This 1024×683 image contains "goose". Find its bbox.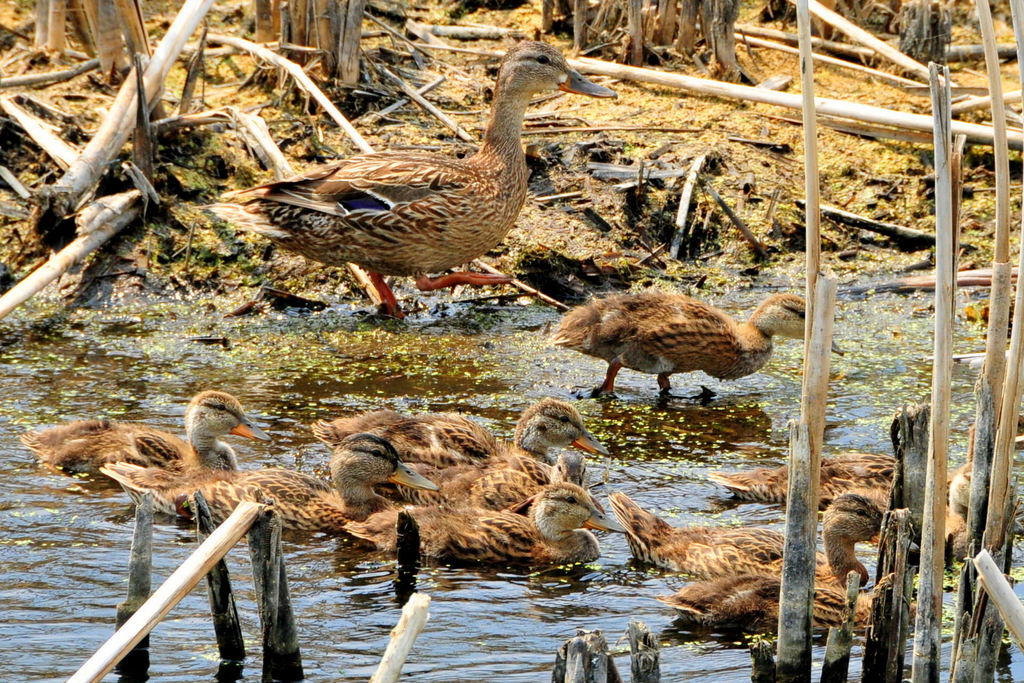
region(543, 291, 845, 400).
